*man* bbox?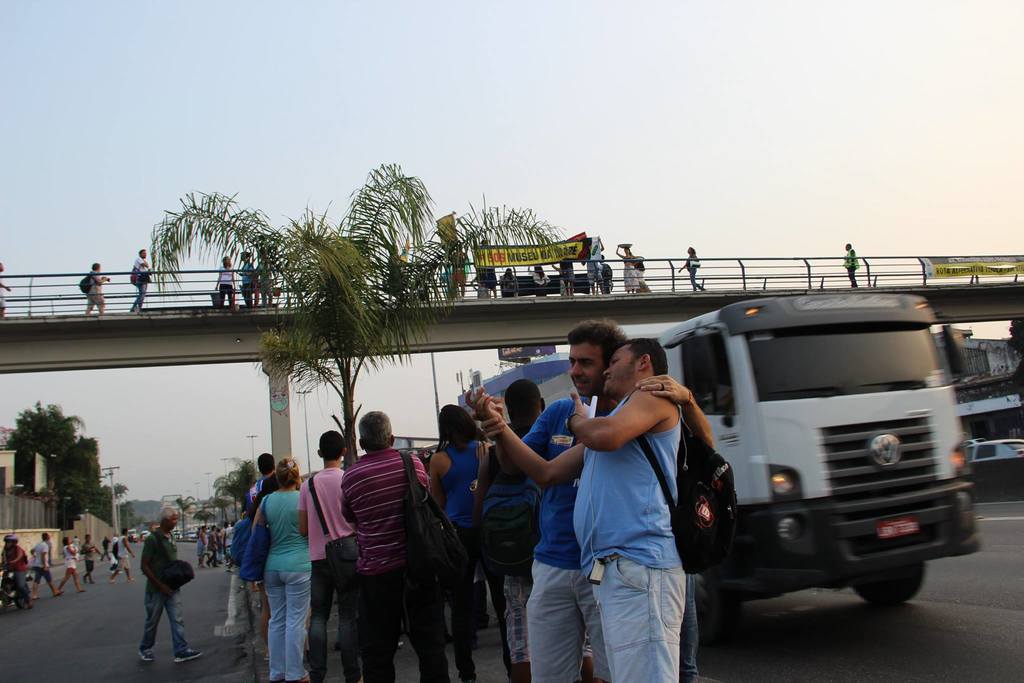
BBox(257, 247, 280, 306)
